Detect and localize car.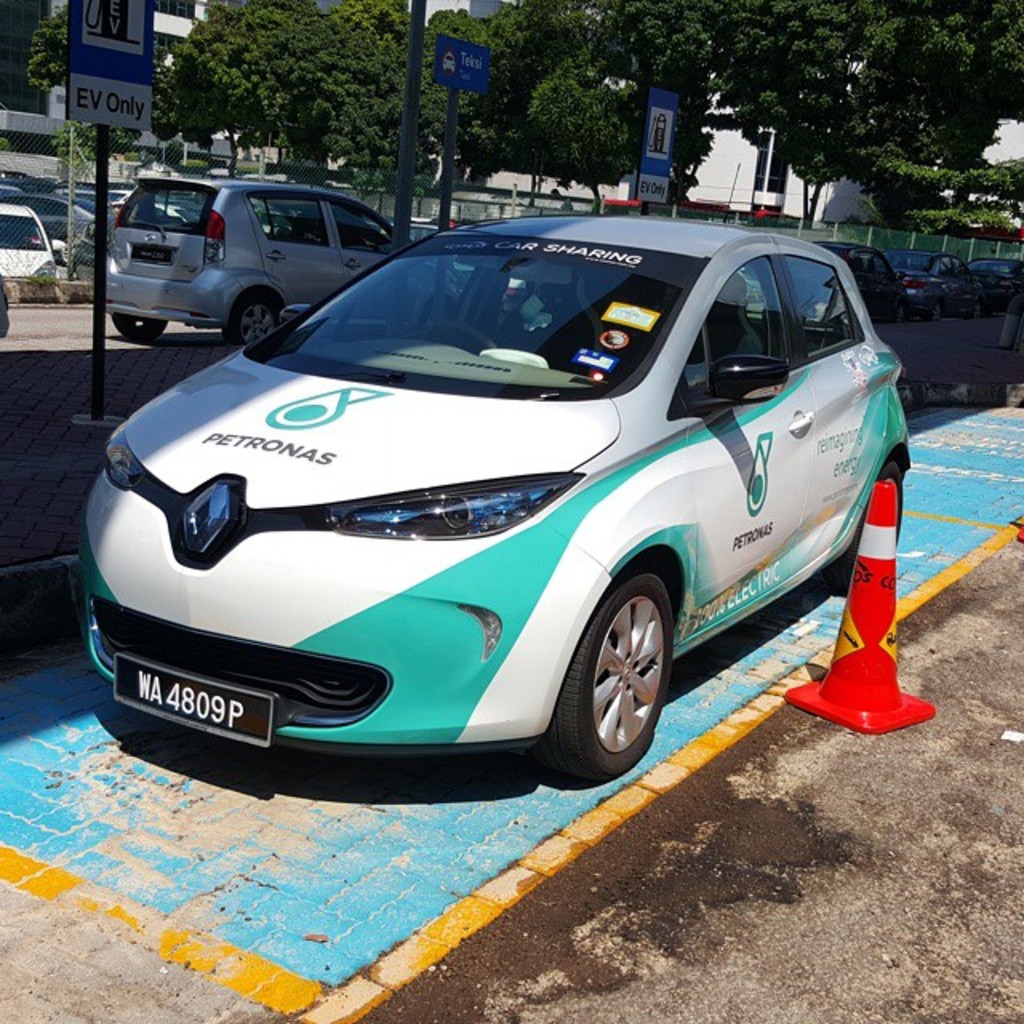
Localized at [973,253,1022,309].
